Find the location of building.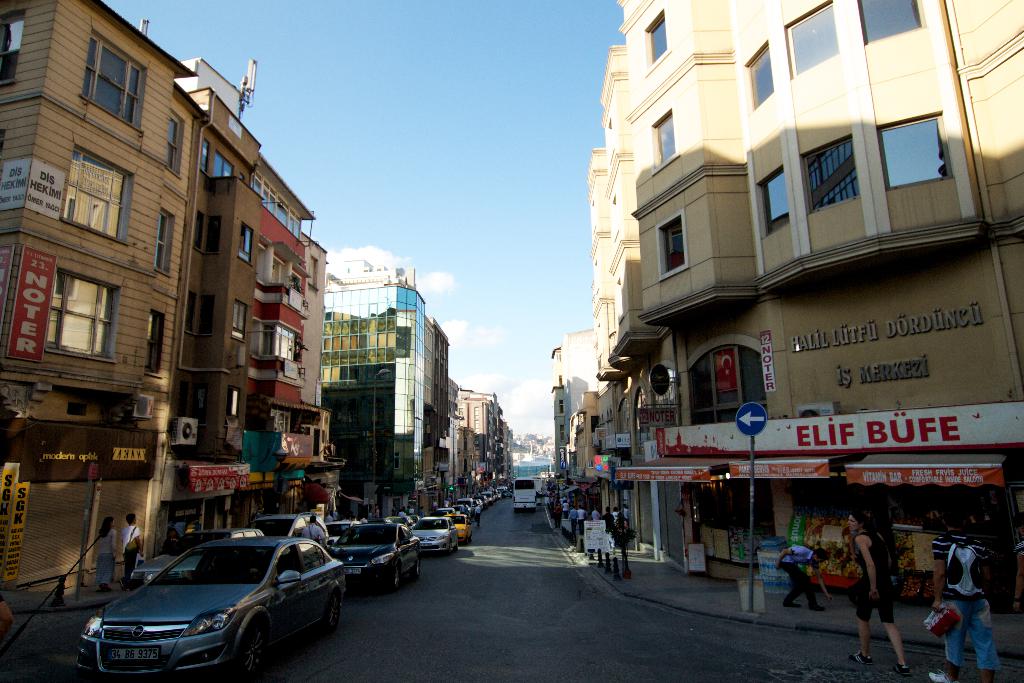
Location: pyautogui.locateOnScreen(317, 254, 447, 508).
